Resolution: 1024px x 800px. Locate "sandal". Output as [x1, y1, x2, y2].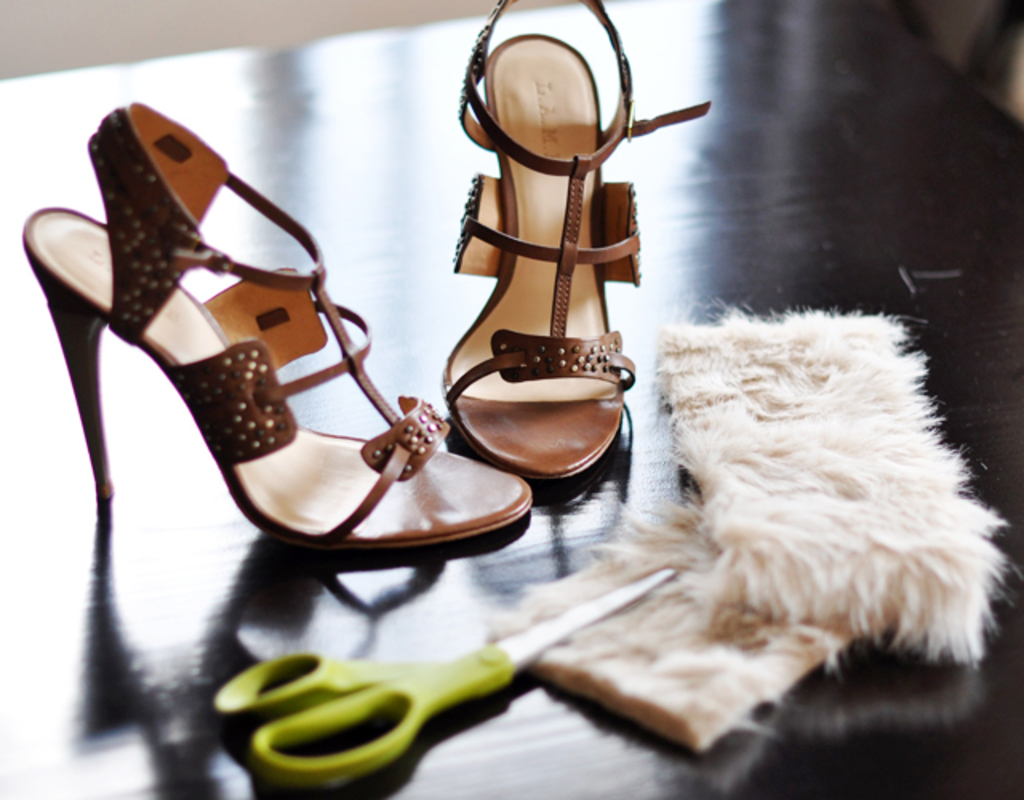
[18, 94, 536, 549].
